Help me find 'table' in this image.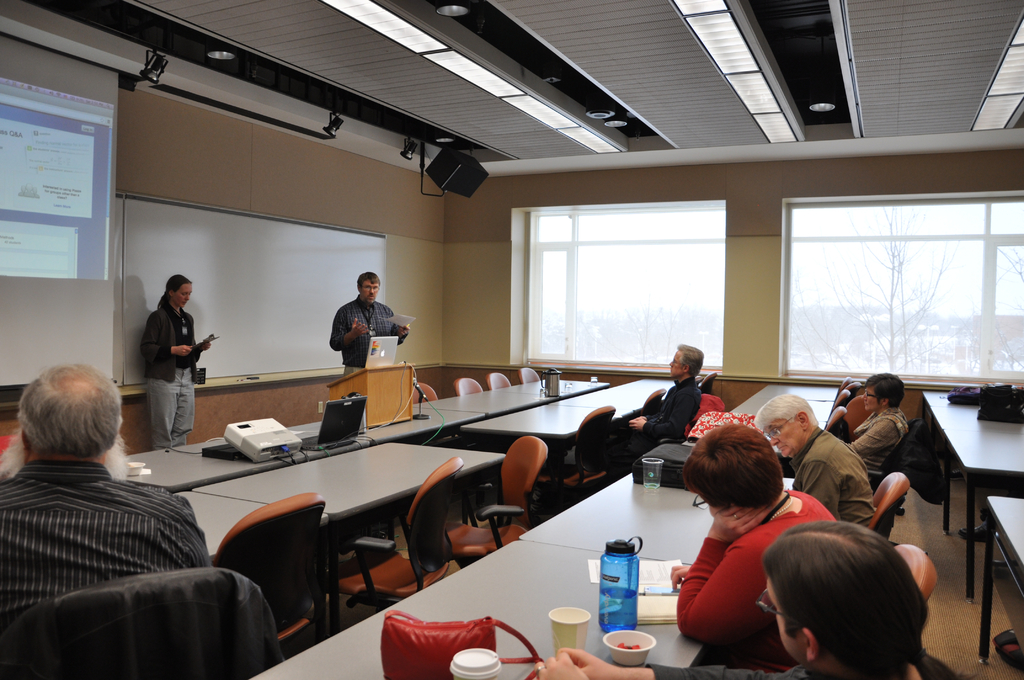
Found it: box=[979, 496, 1023, 663].
